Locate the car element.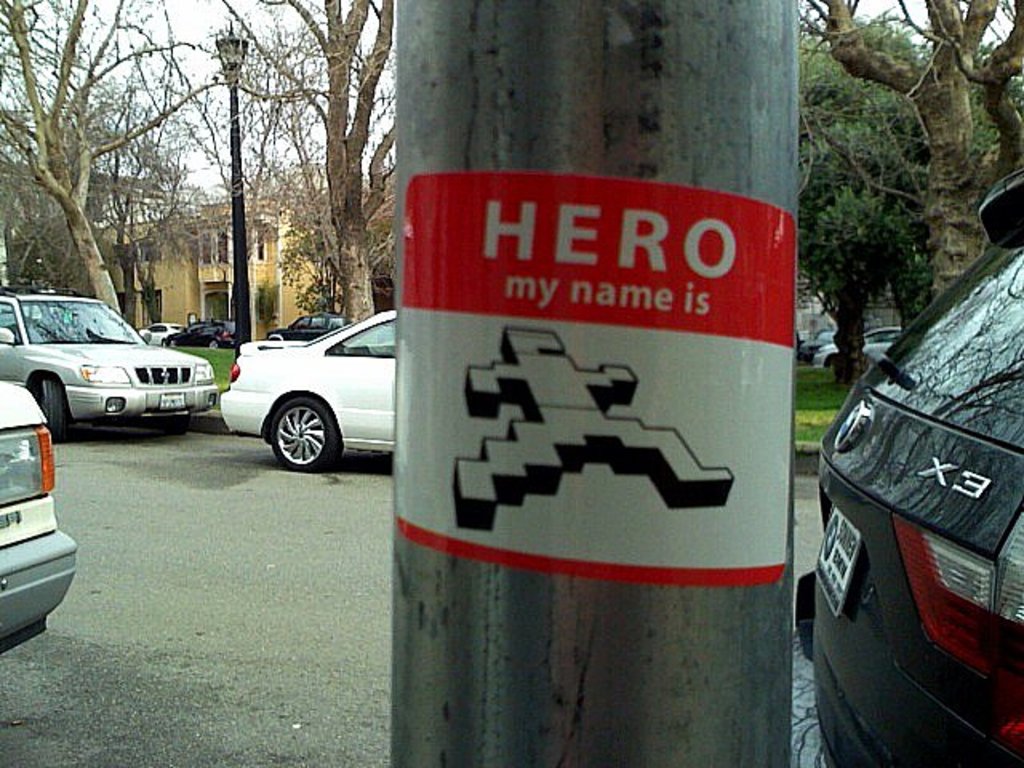
Element bbox: [x1=792, y1=166, x2=1022, y2=766].
